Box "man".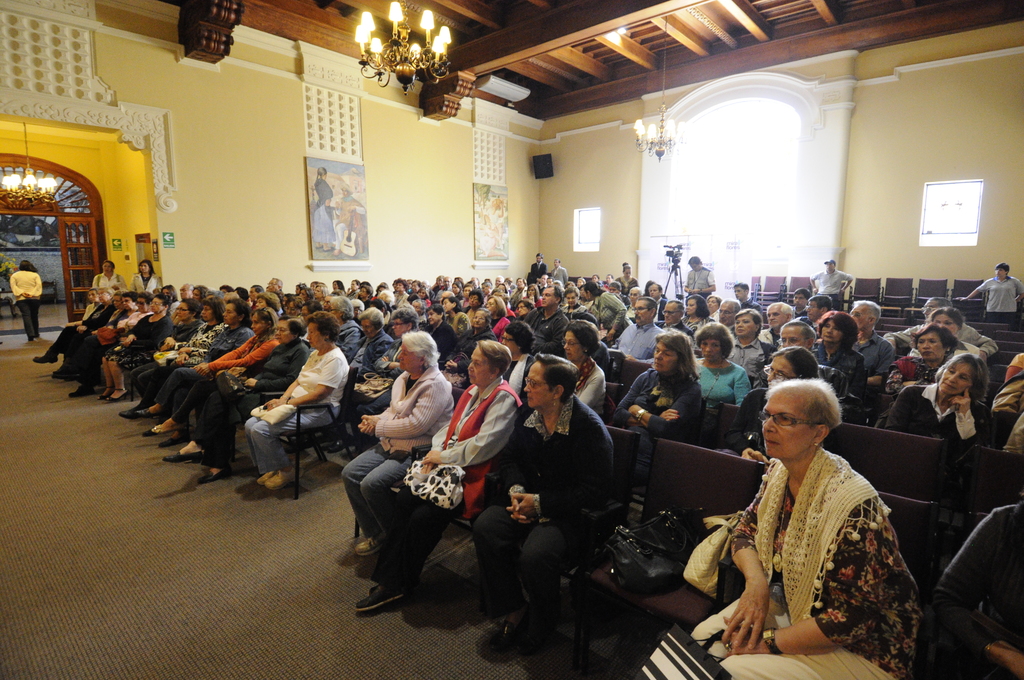
531:254:544:281.
